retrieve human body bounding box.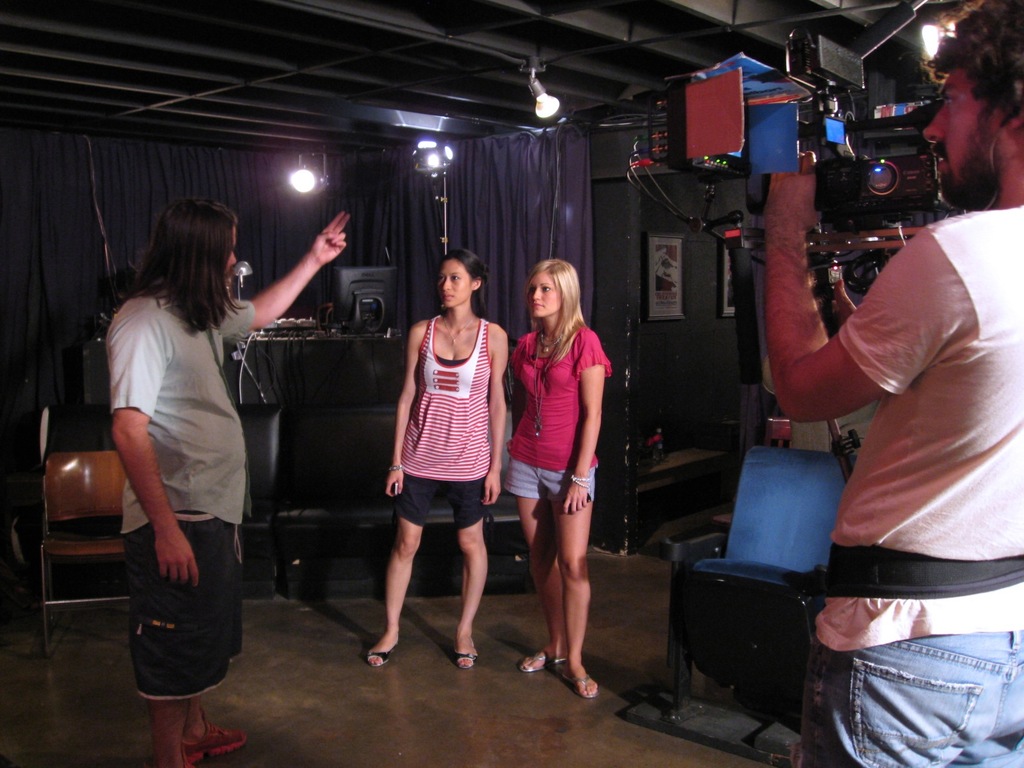
Bounding box: {"x1": 756, "y1": 0, "x2": 1018, "y2": 767}.
